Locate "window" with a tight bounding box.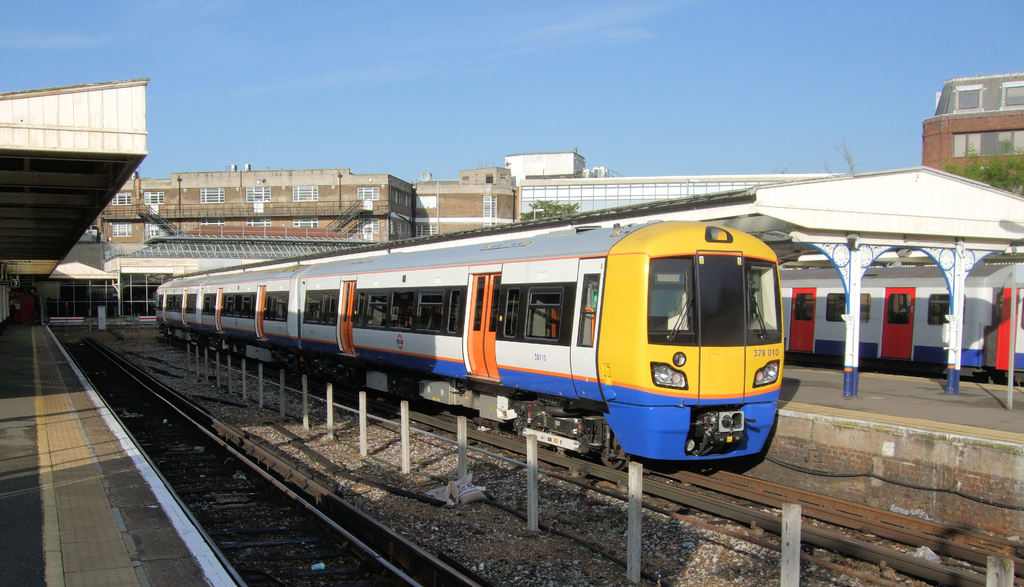
{"x1": 198, "y1": 215, "x2": 223, "y2": 227}.
